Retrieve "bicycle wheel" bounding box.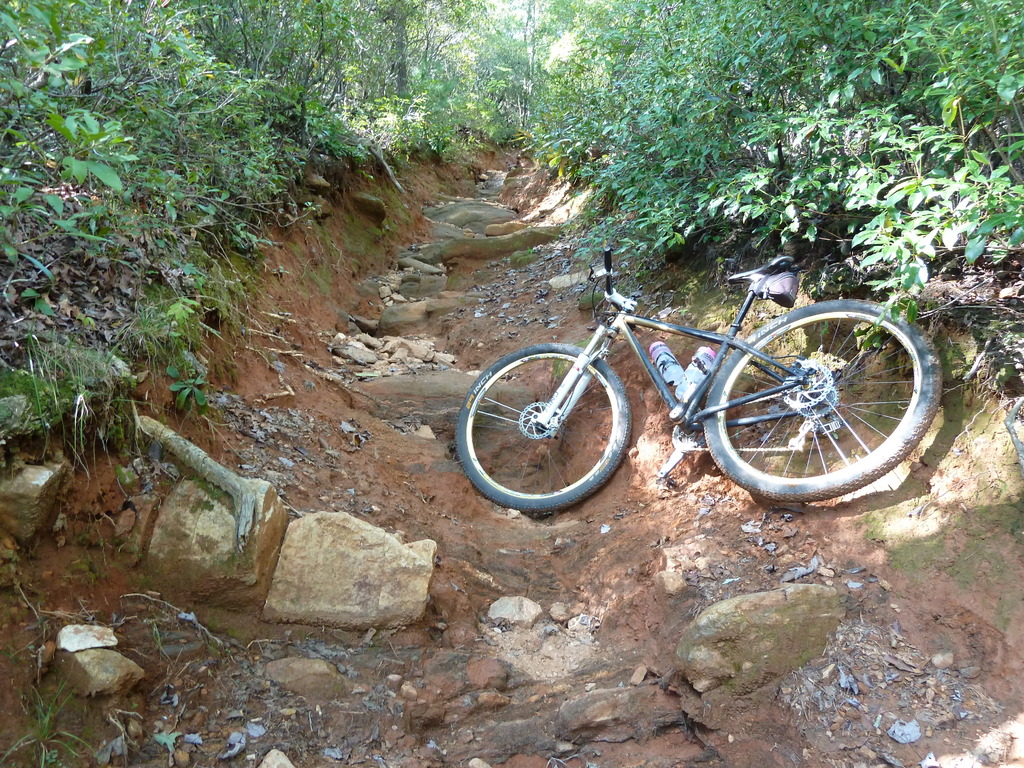
Bounding box: box(698, 300, 943, 504).
